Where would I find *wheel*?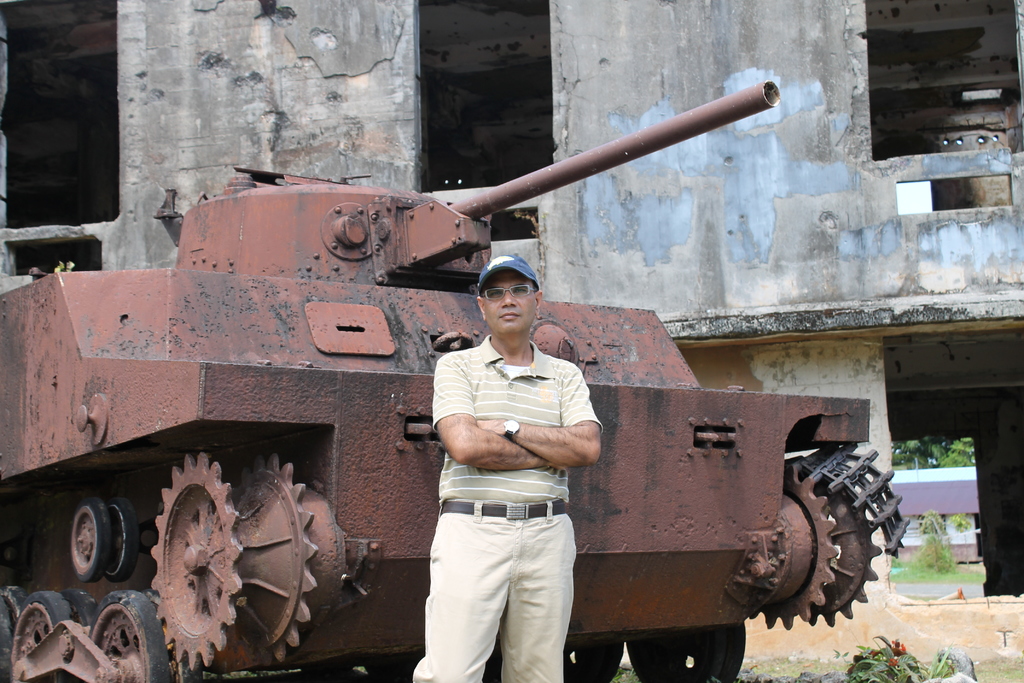
At <bbox>625, 623, 746, 682</bbox>.
